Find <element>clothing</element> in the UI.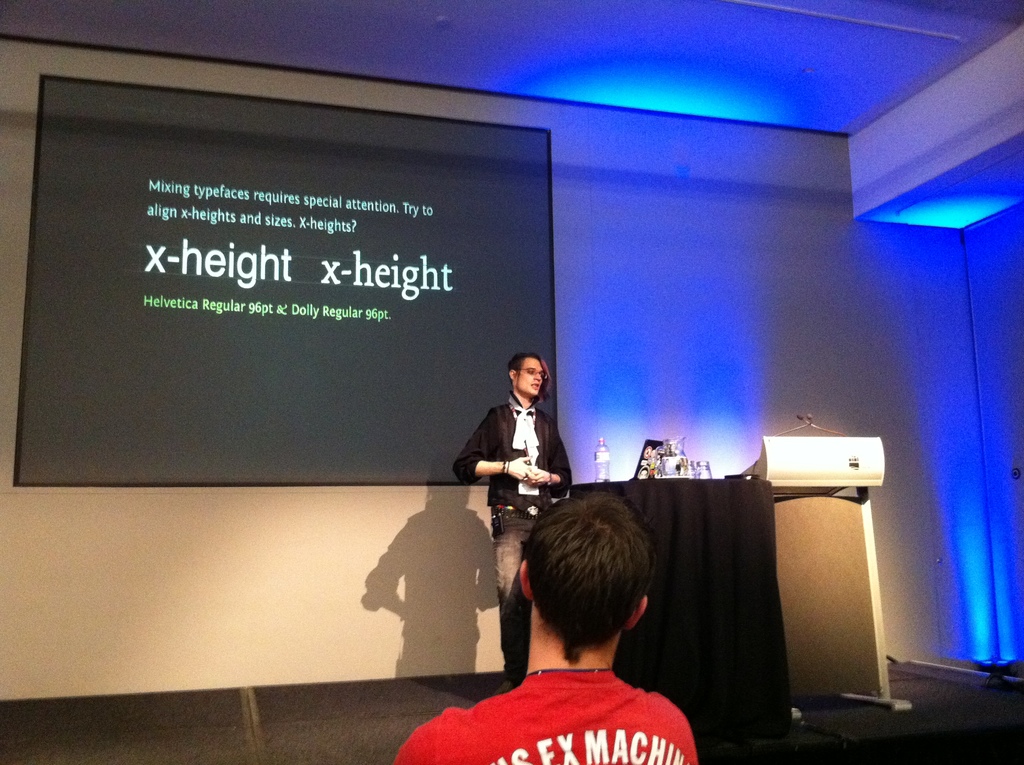
UI element at Rect(435, 649, 721, 754).
